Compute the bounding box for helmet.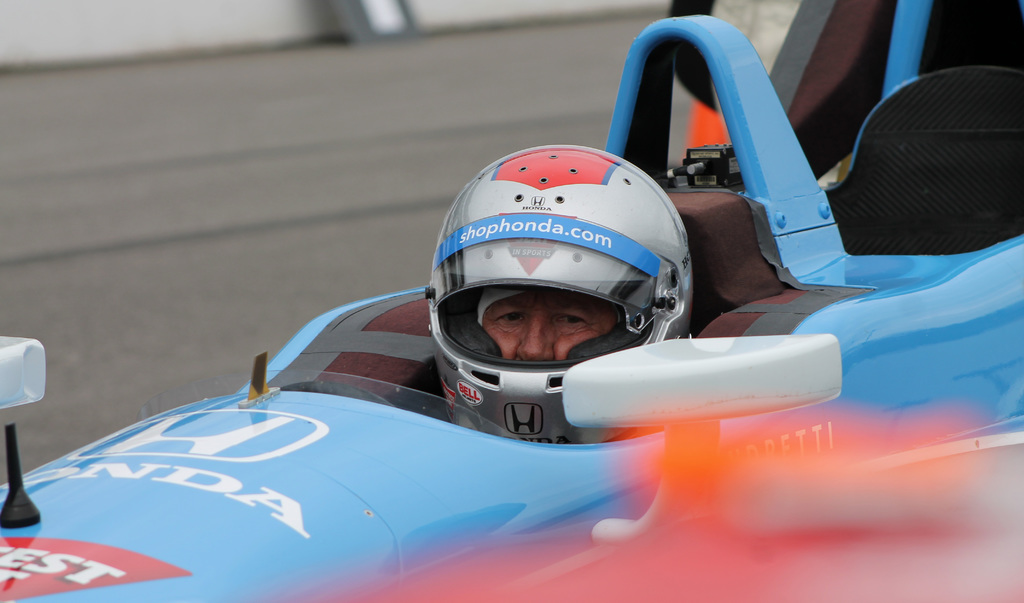
421:136:694:450.
